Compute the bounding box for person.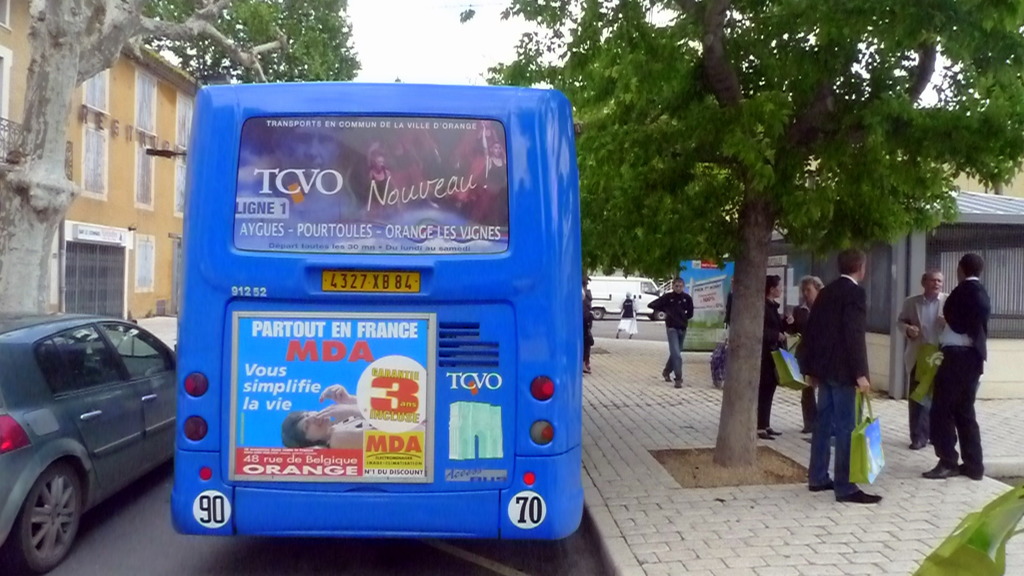
locate(804, 248, 875, 503).
